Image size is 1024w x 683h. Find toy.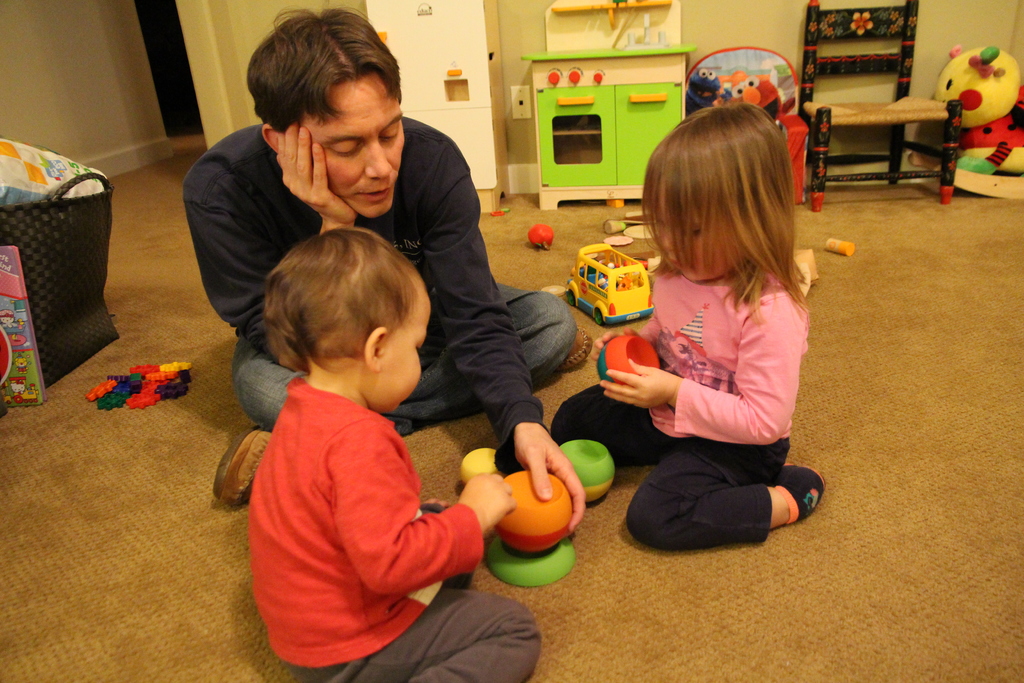
[left=689, top=71, right=722, bottom=108].
